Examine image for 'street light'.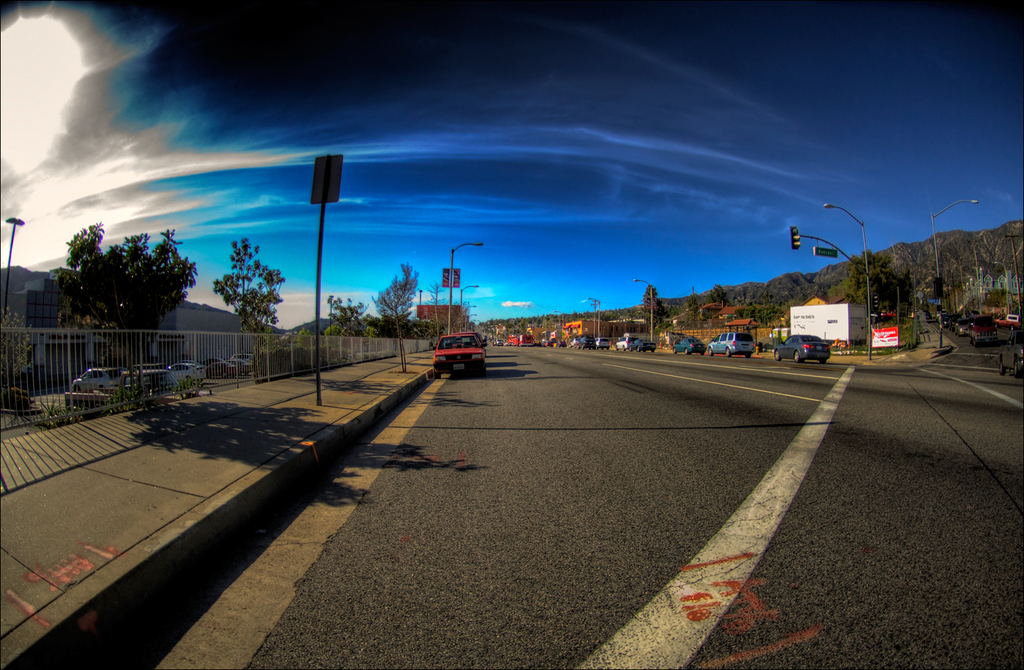
Examination result: 455, 282, 483, 336.
